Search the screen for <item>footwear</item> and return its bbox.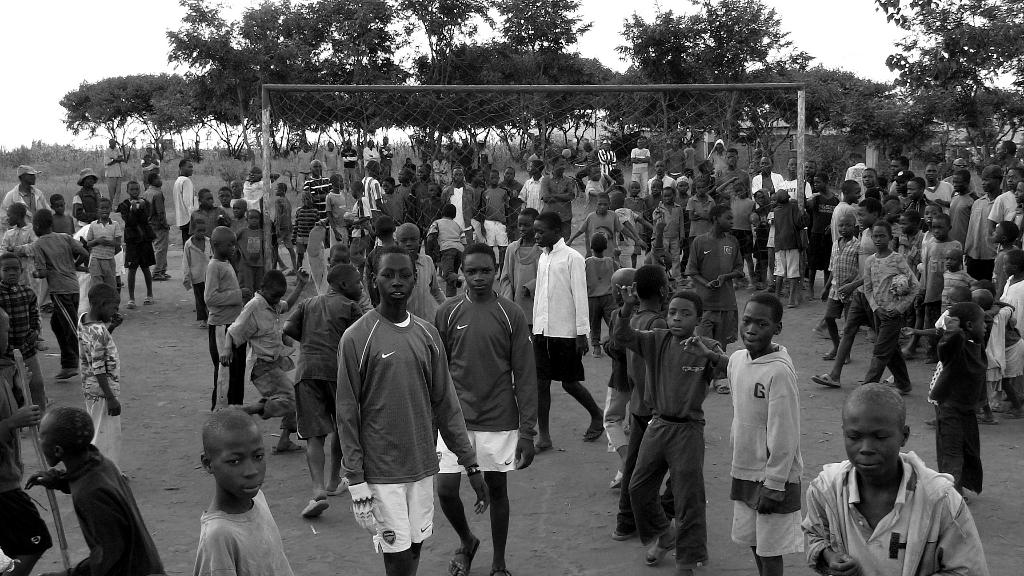
Found: BBox(646, 527, 680, 568).
